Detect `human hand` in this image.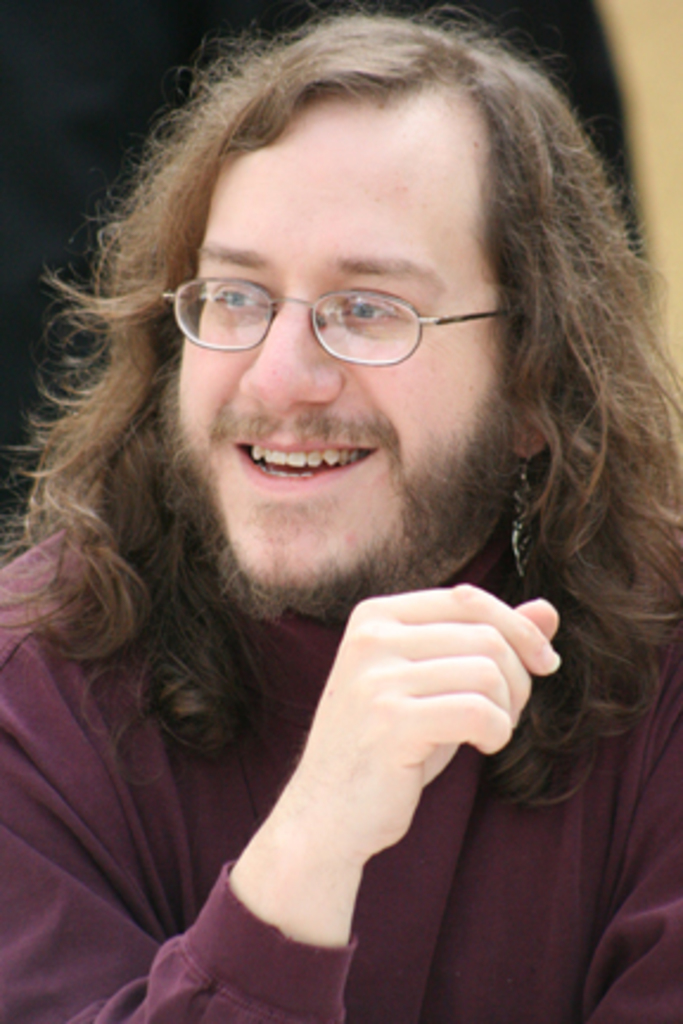
Detection: region(202, 595, 543, 946).
